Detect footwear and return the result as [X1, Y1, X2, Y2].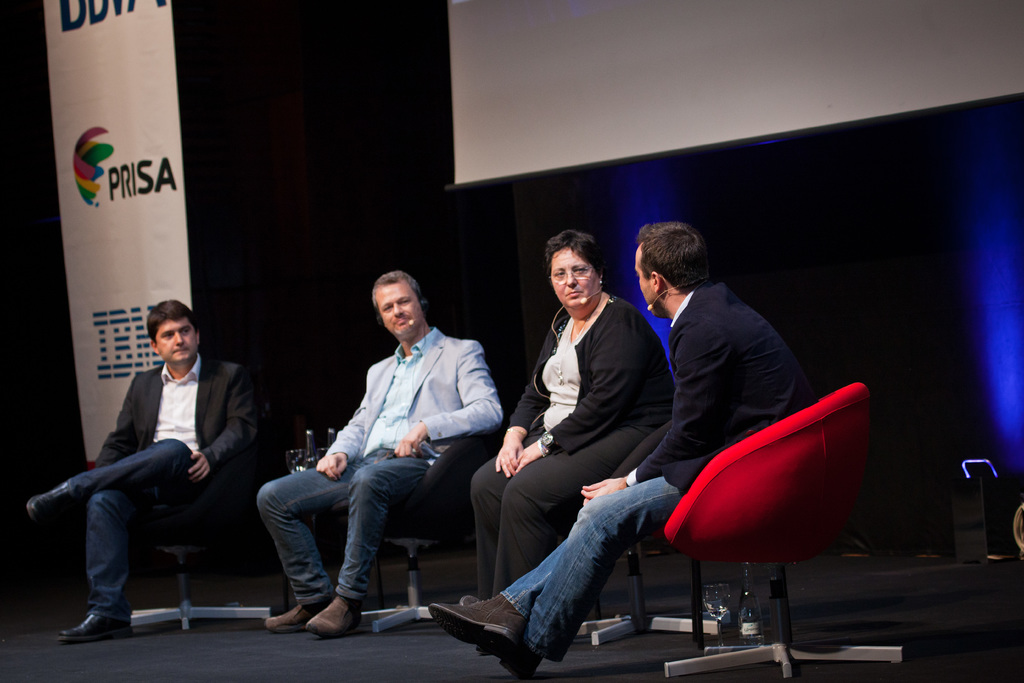
[453, 592, 544, 676].
